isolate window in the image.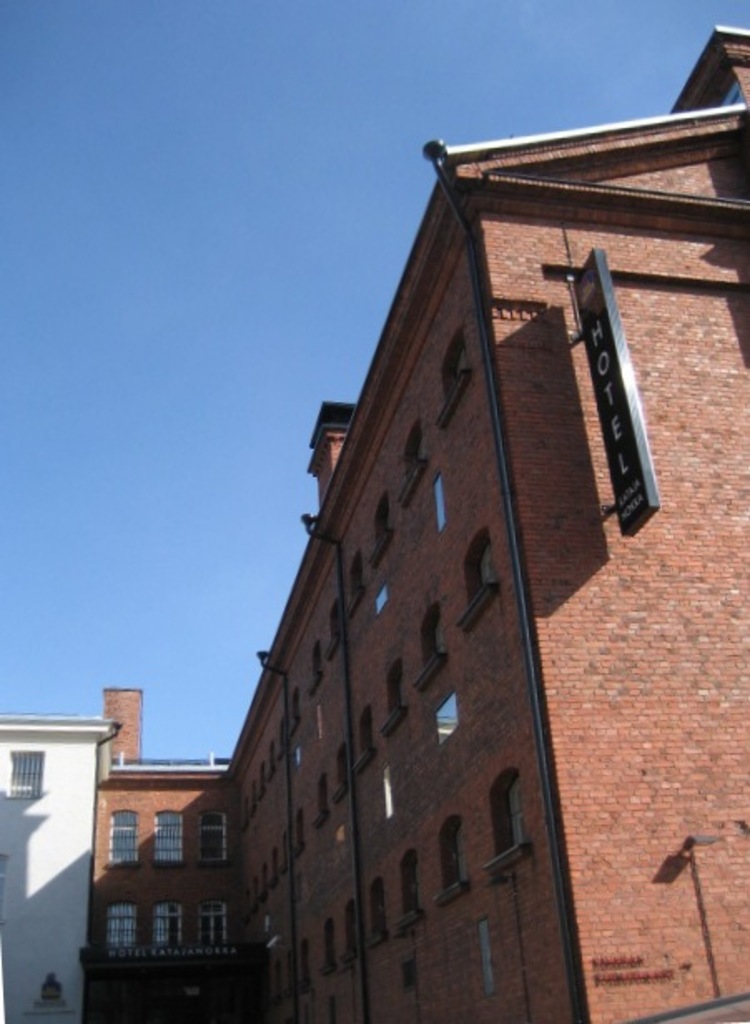
Isolated region: <bbox>371, 883, 387, 938</bbox>.
